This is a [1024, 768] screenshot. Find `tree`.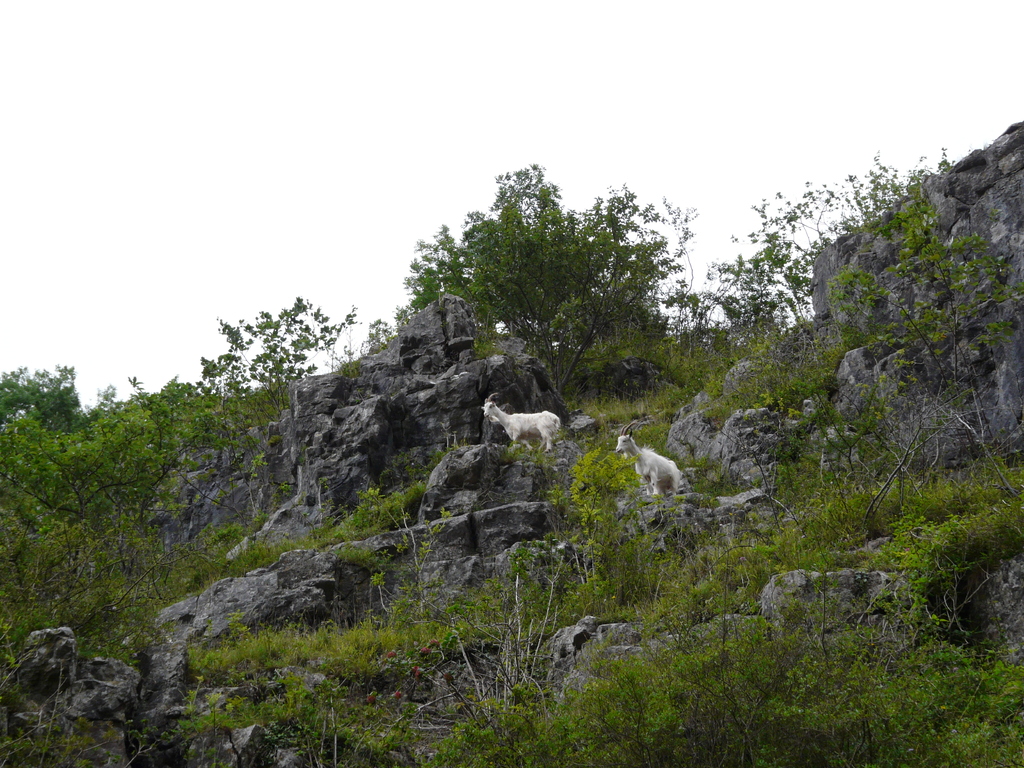
Bounding box: (left=390, top=162, right=706, bottom=430).
